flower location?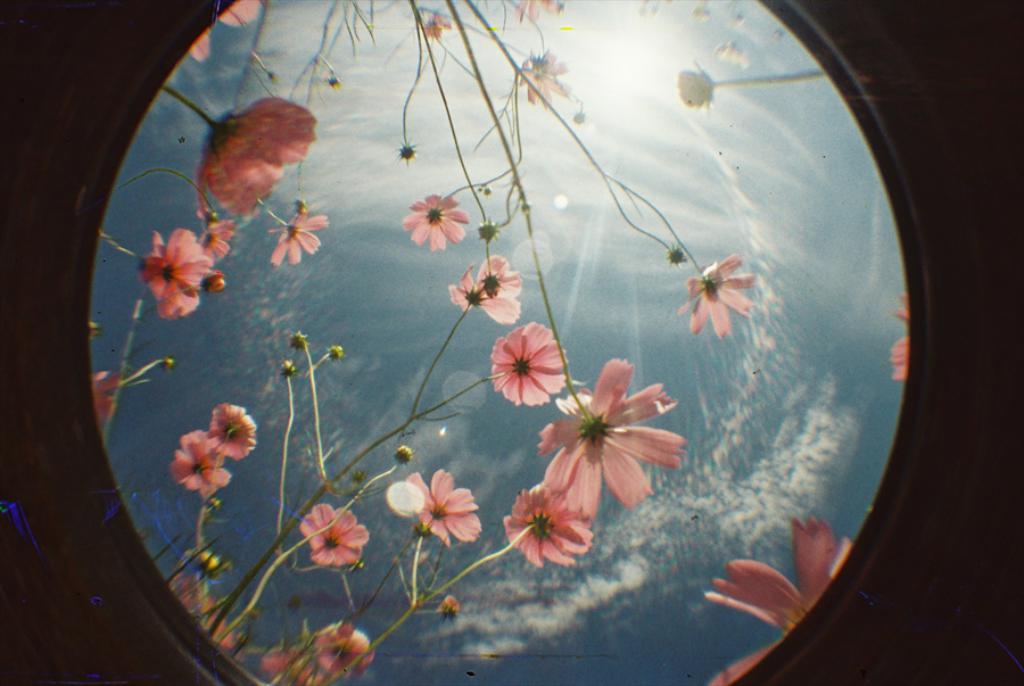
locate(678, 67, 712, 109)
